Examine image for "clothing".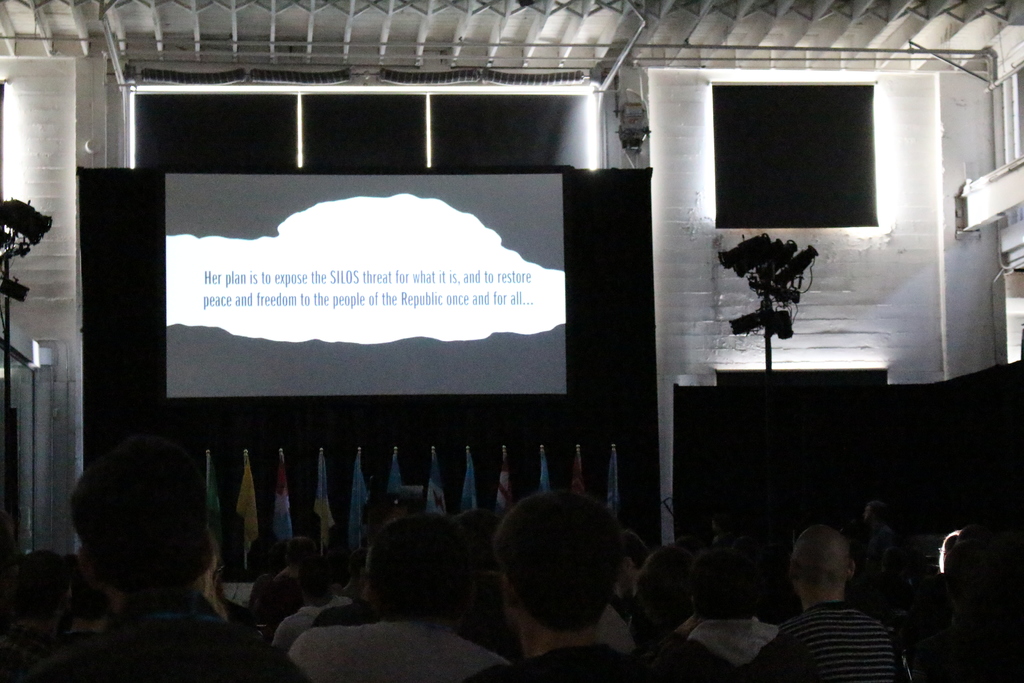
Examination result: 301, 624, 490, 682.
